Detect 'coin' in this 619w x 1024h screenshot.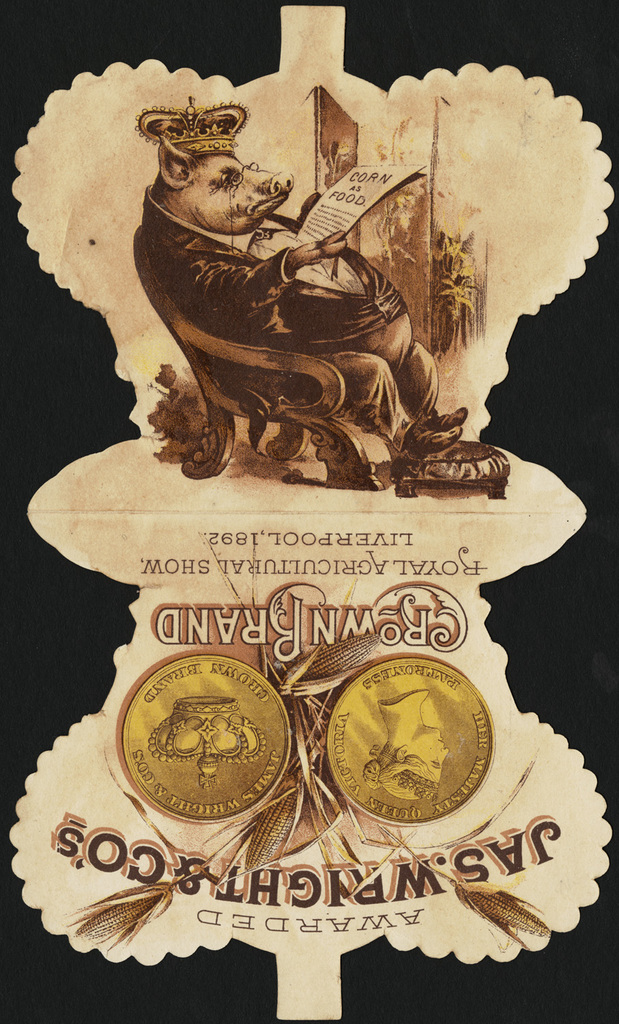
Detection: {"x1": 119, "y1": 651, "x2": 293, "y2": 820}.
